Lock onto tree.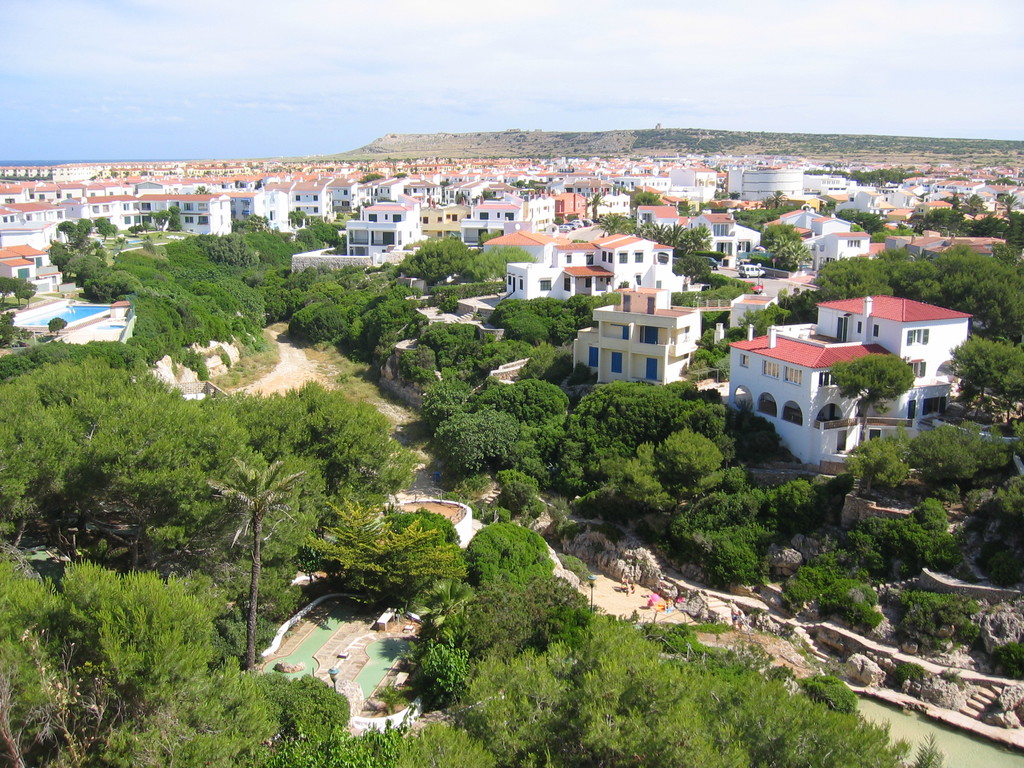
Locked: locate(805, 676, 863, 716).
